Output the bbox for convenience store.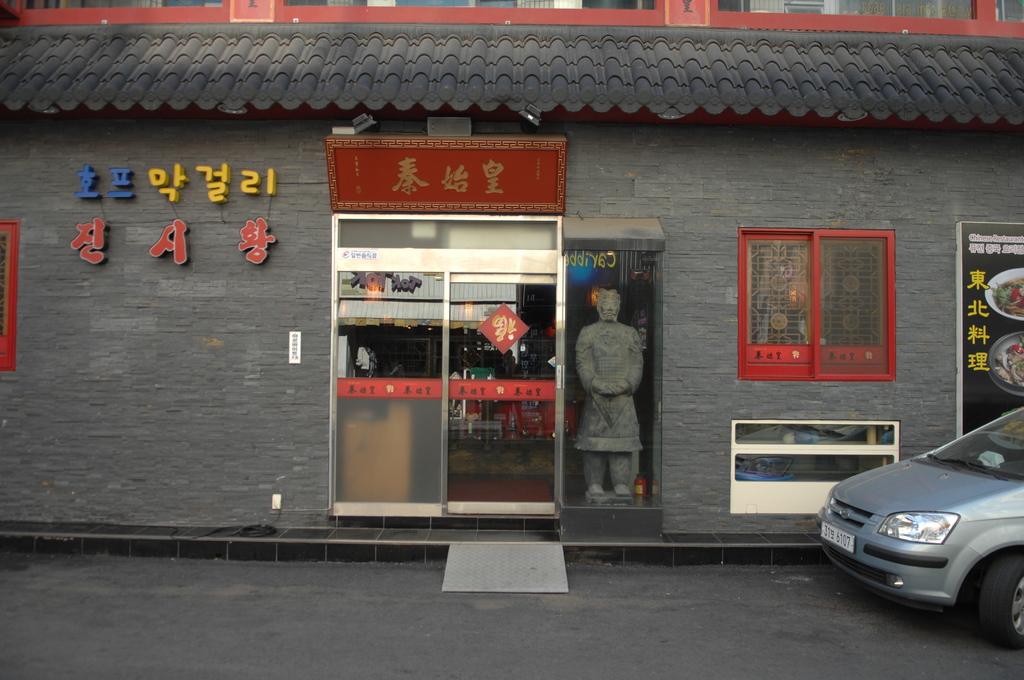
<box>262,171,672,519</box>.
